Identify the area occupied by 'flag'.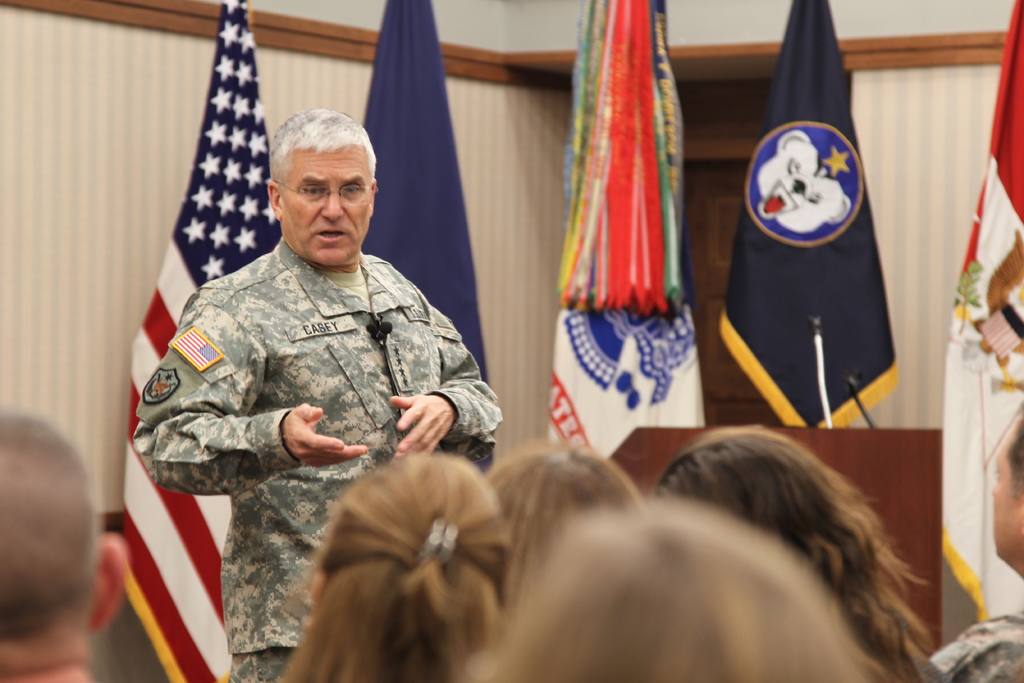
Area: locate(544, 0, 701, 458).
